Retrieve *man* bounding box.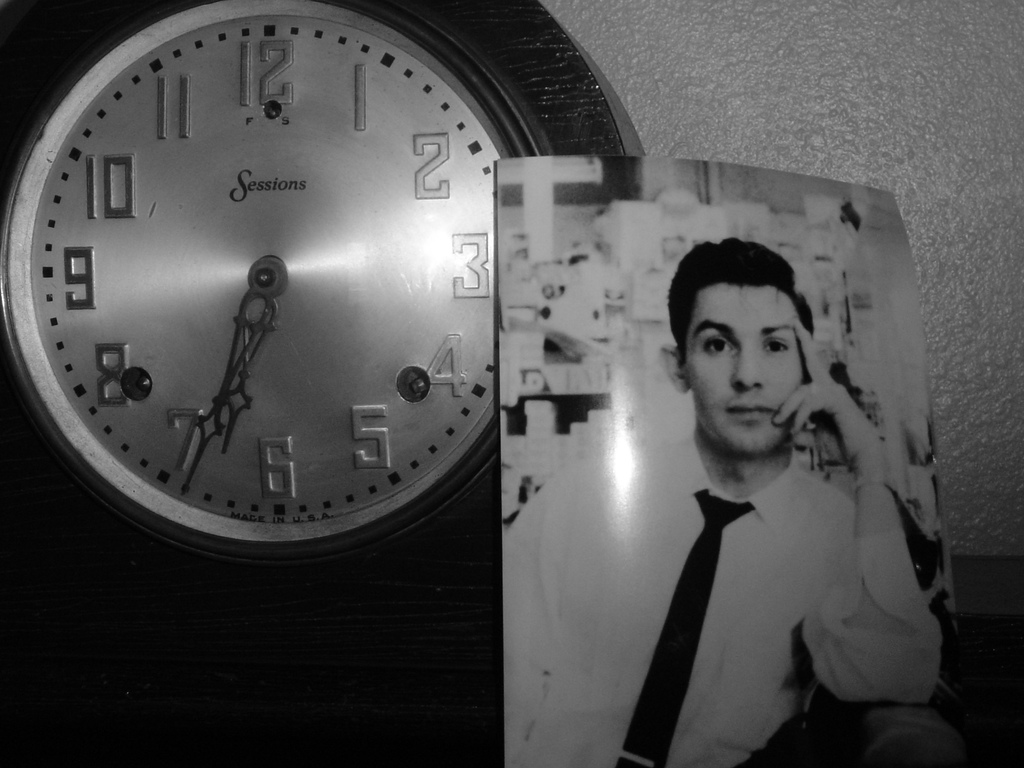
Bounding box: (left=589, top=232, right=942, bottom=751).
